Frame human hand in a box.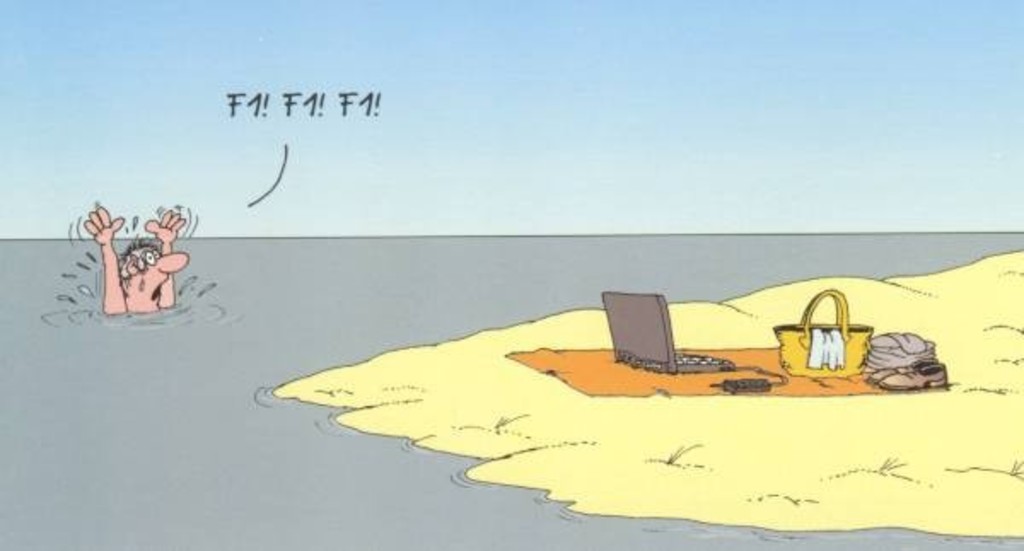
bbox=(68, 200, 116, 264).
